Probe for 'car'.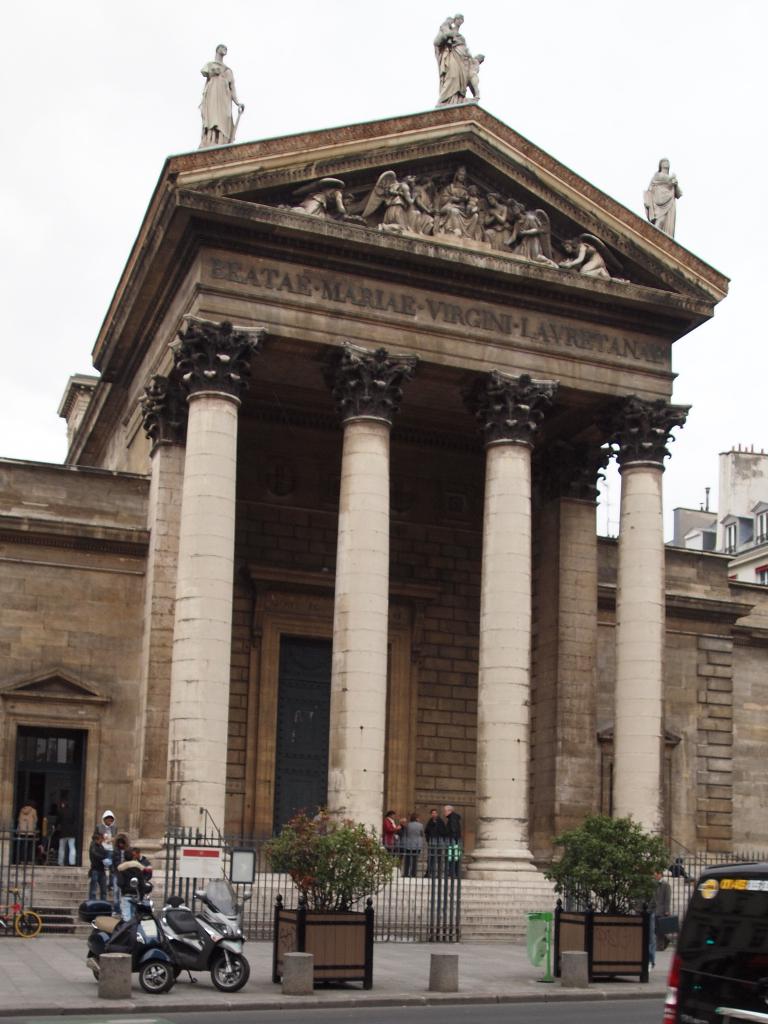
Probe result: crop(668, 863, 767, 1017).
